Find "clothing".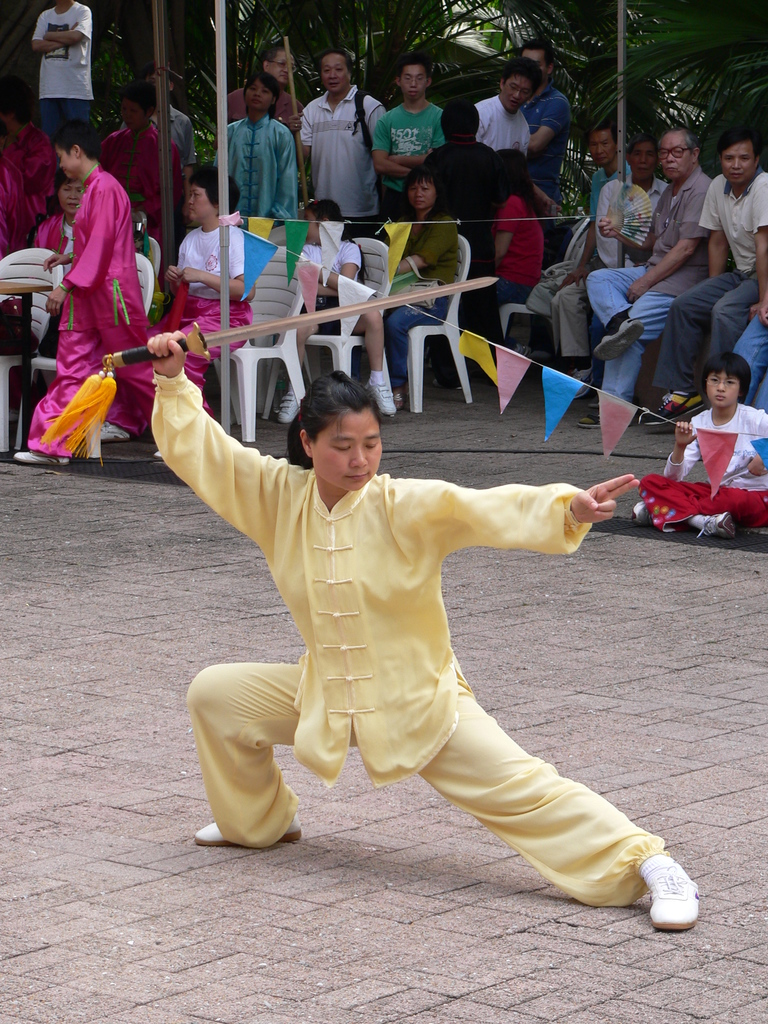
(left=386, top=218, right=461, bottom=387).
